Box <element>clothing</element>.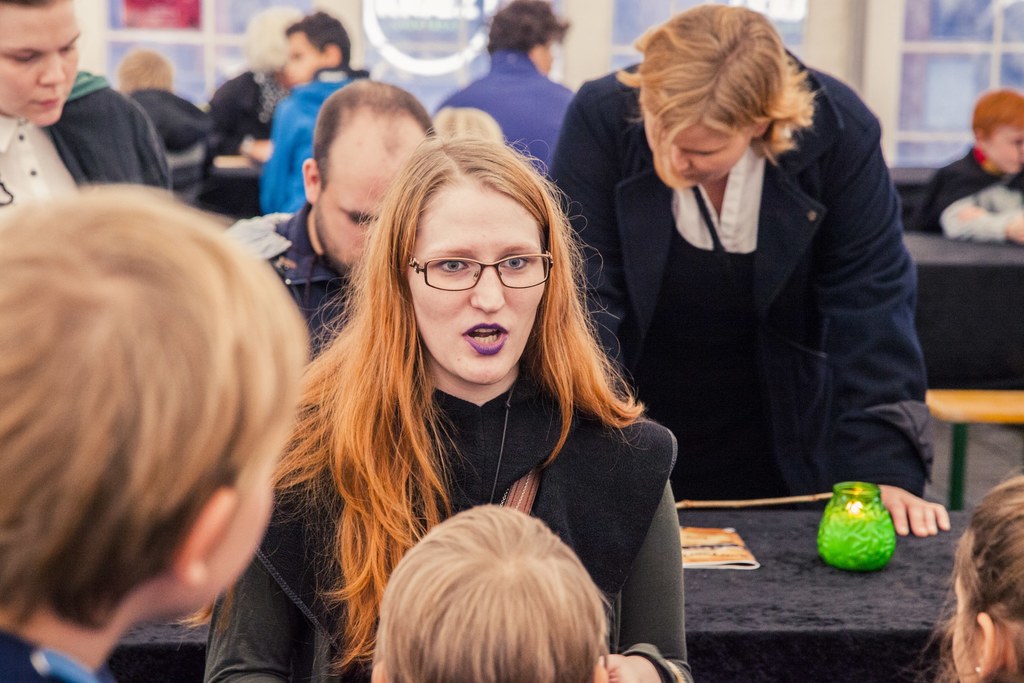
l=0, t=64, r=175, b=220.
